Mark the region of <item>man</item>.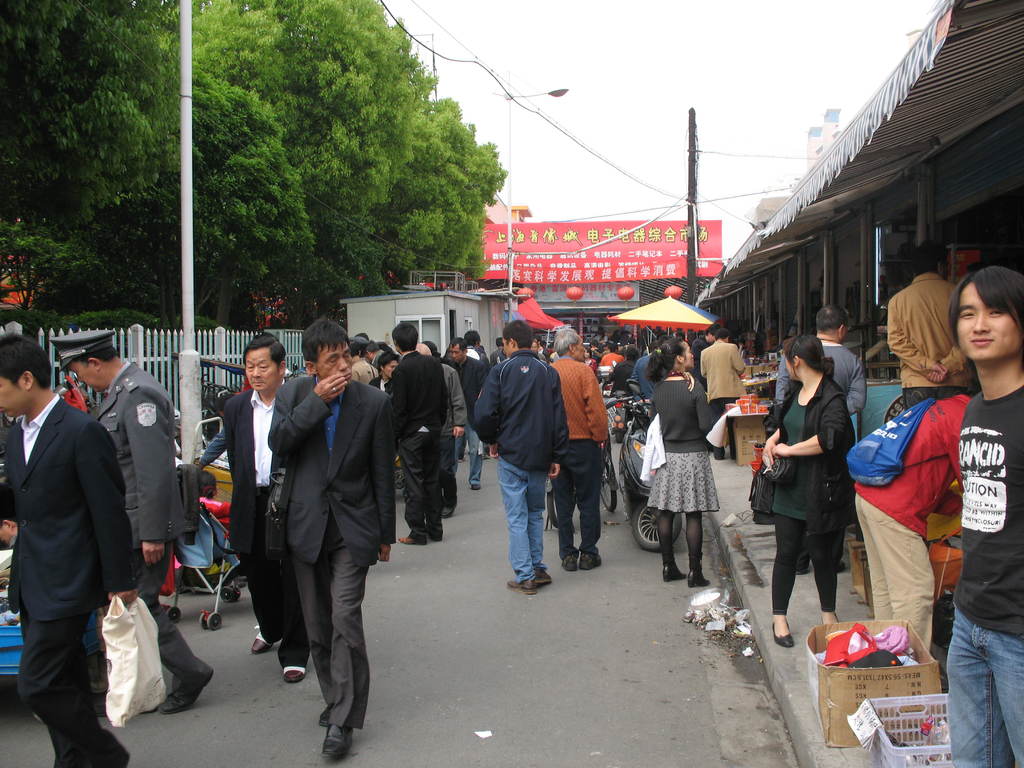
Region: select_region(376, 321, 445, 553).
